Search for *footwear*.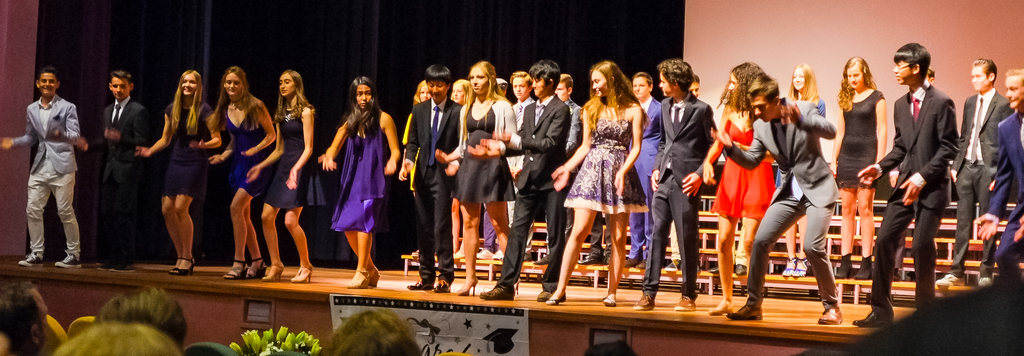
Found at <bbox>723, 303, 762, 321</bbox>.
